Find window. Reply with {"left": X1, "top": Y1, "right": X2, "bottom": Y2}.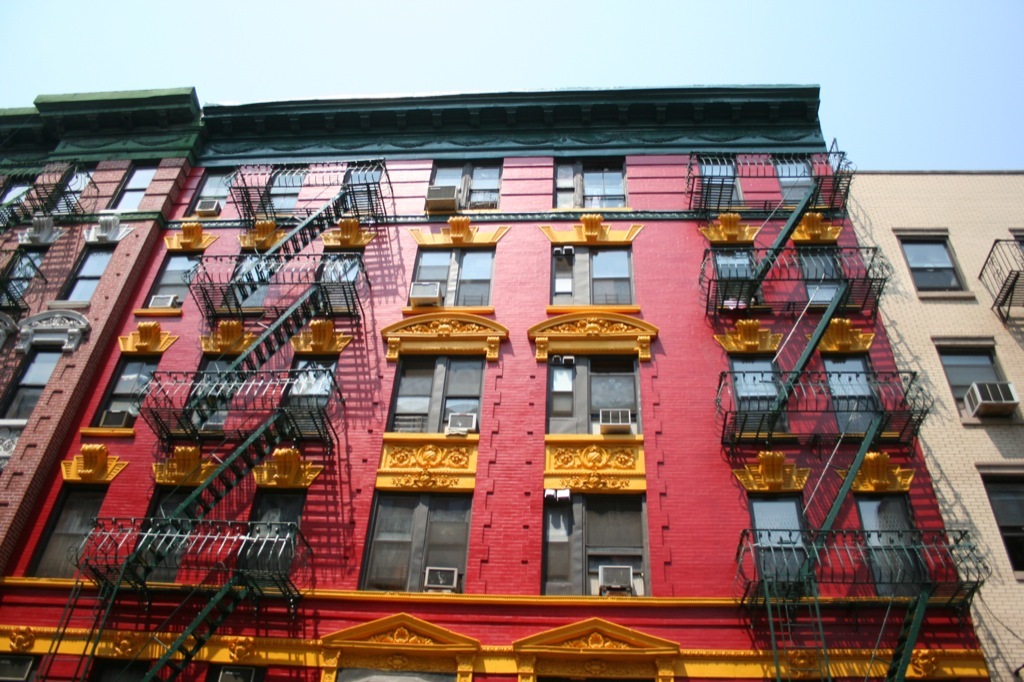
{"left": 115, "top": 160, "right": 159, "bottom": 206}.
